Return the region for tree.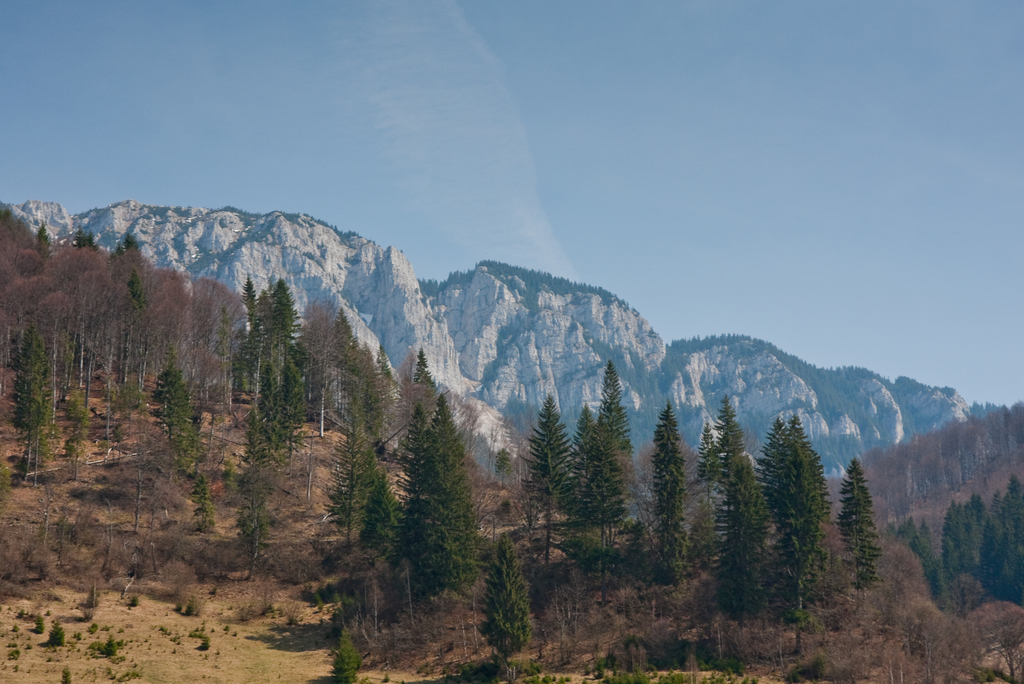
<bbox>327, 623, 364, 683</bbox>.
